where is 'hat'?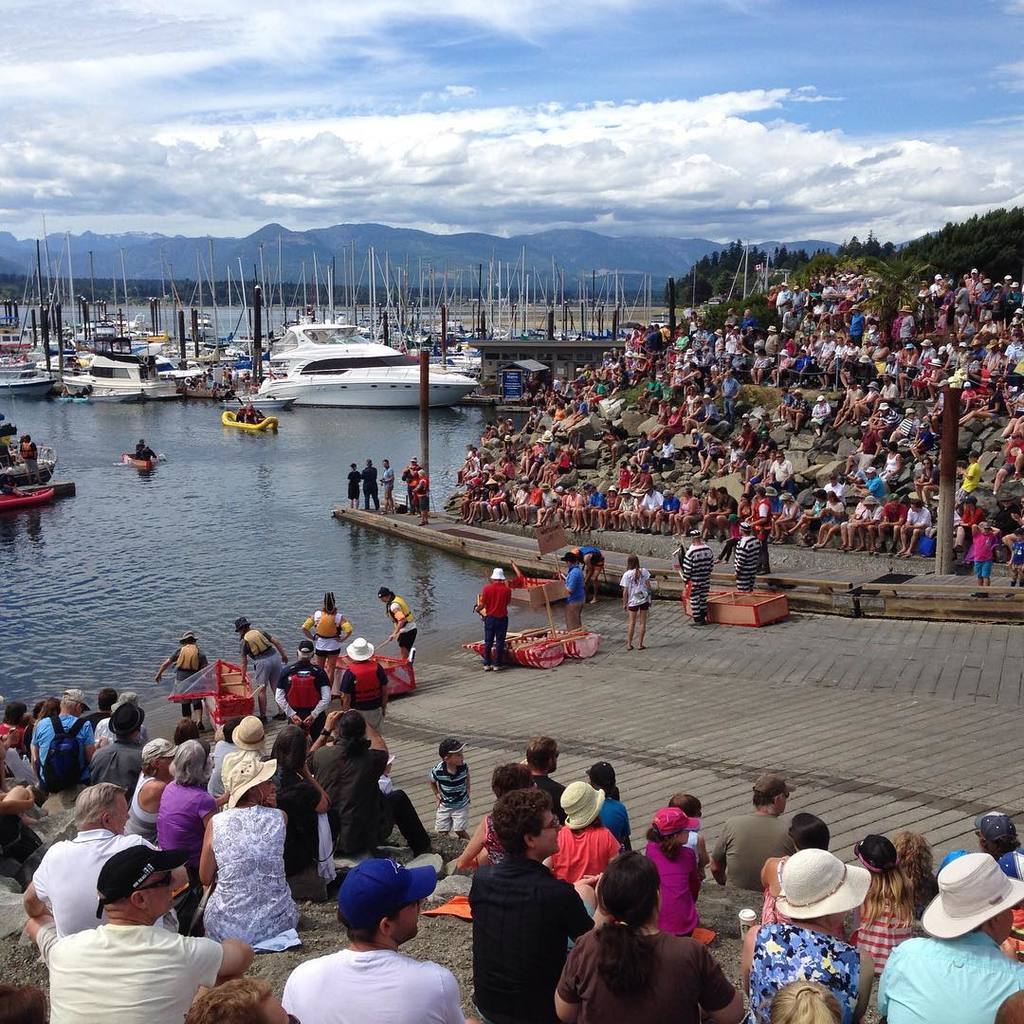
region(58, 688, 92, 715).
